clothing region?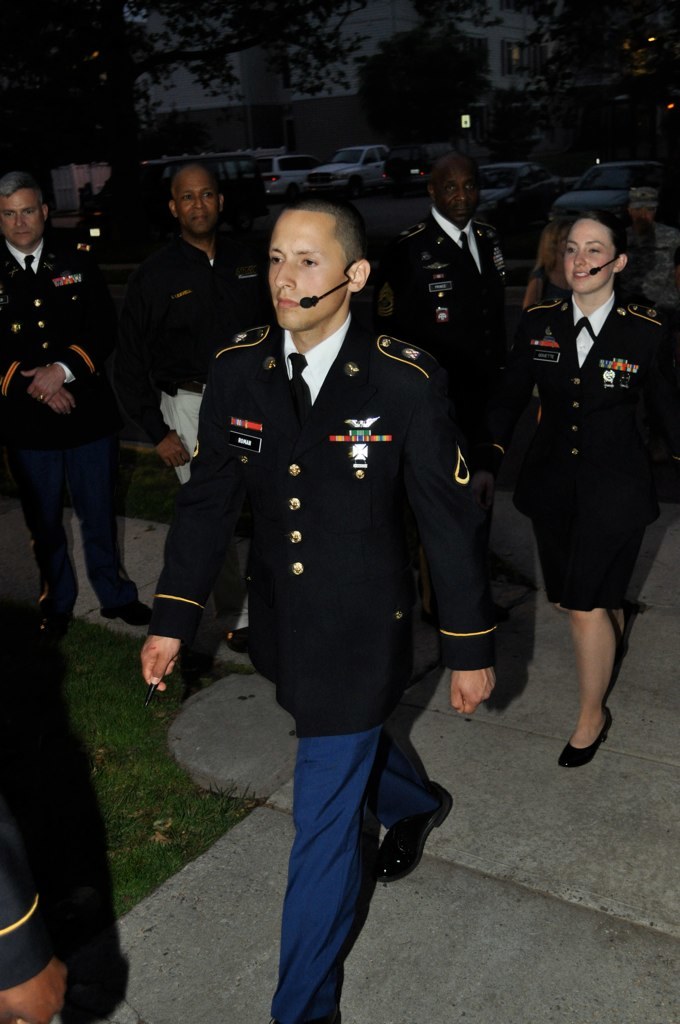
[x1=0, y1=815, x2=60, y2=993]
